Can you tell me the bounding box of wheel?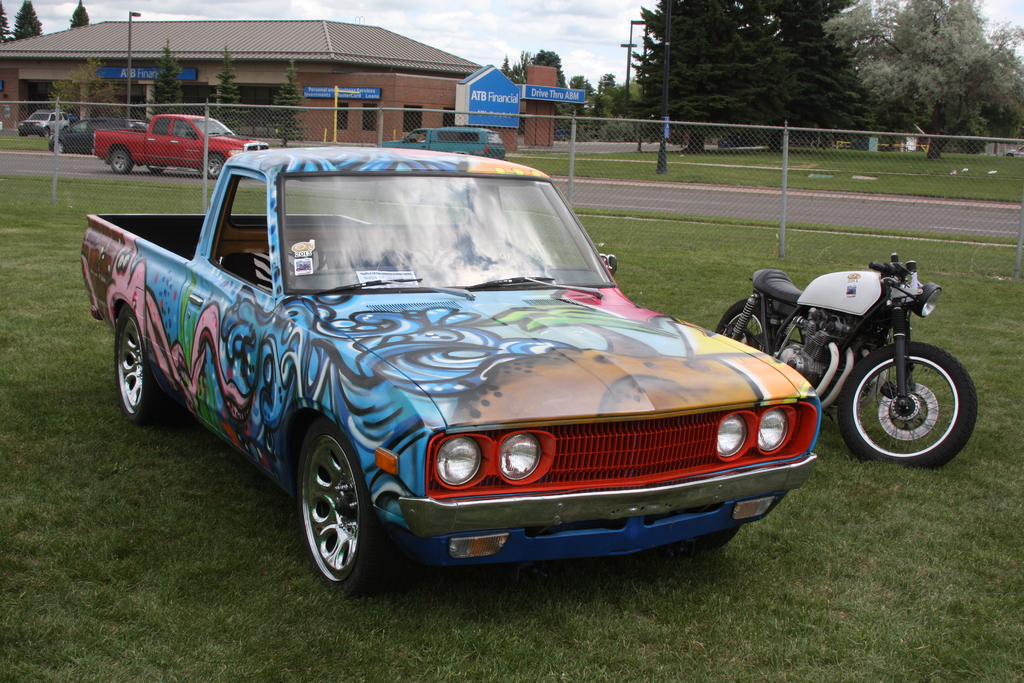
[left=717, top=295, right=771, bottom=354].
